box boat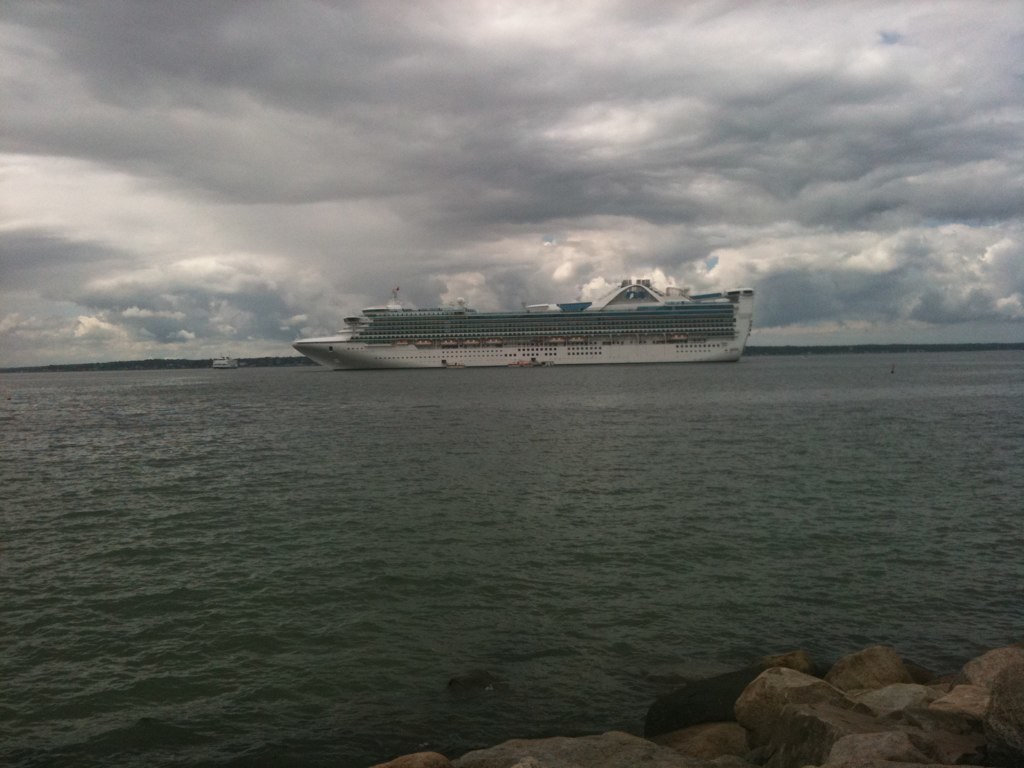
[567, 334, 590, 346]
